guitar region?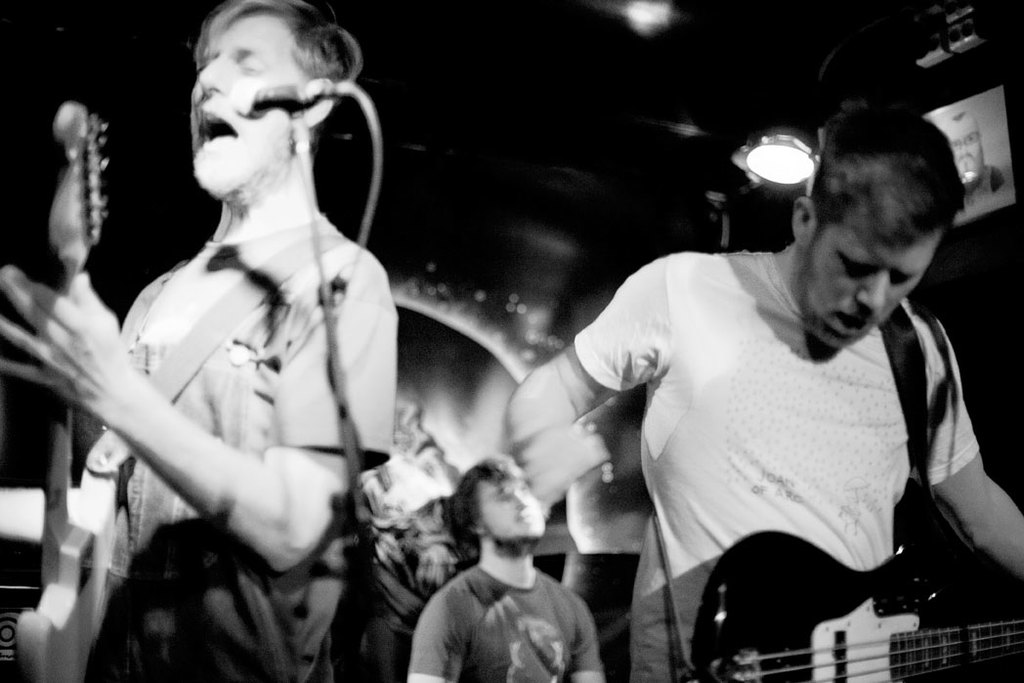
(13, 100, 114, 682)
